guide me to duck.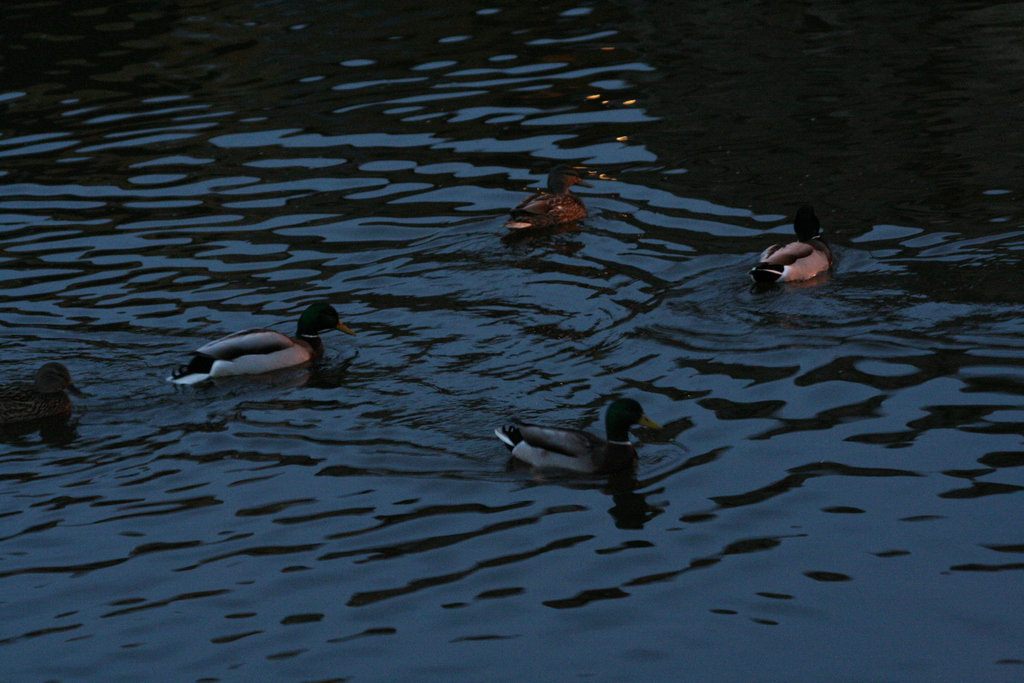
Guidance: (x1=488, y1=392, x2=655, y2=482).
